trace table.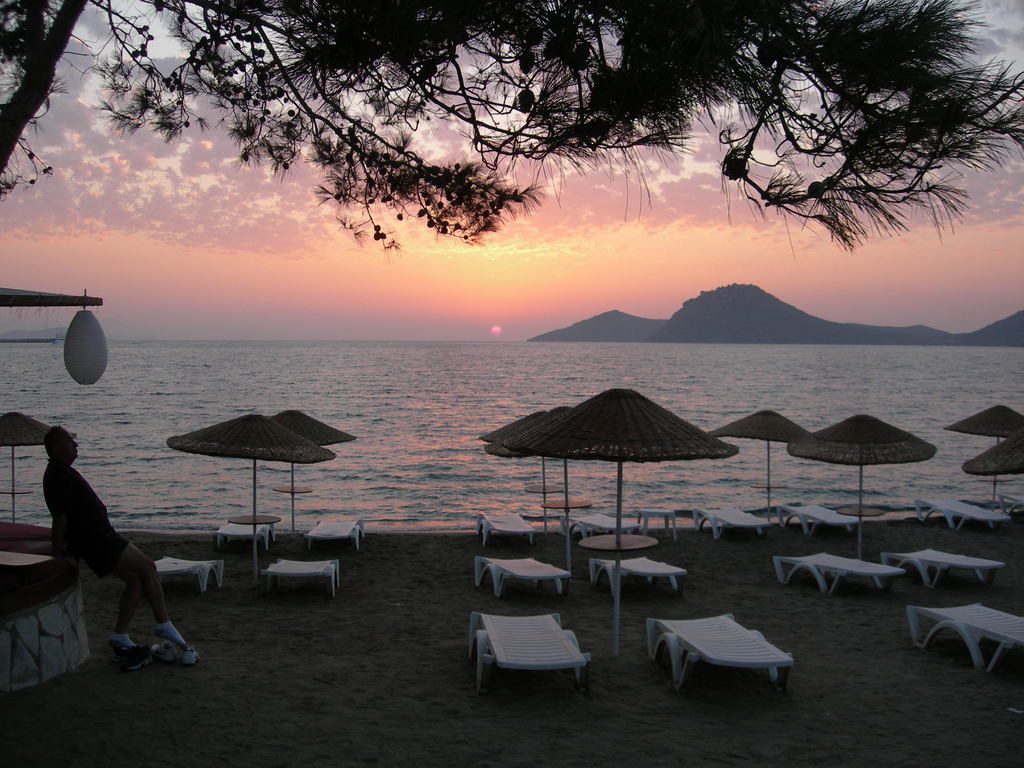
Traced to bbox=(157, 556, 230, 596).
